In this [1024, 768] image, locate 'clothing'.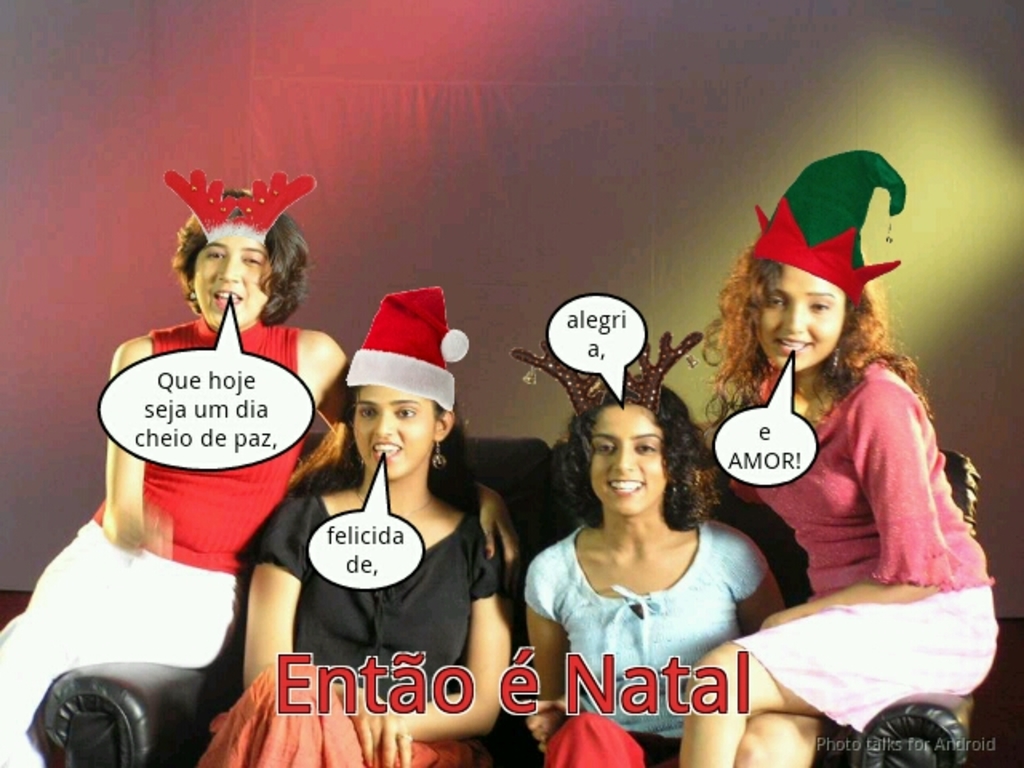
Bounding box: 749, 354, 1014, 750.
